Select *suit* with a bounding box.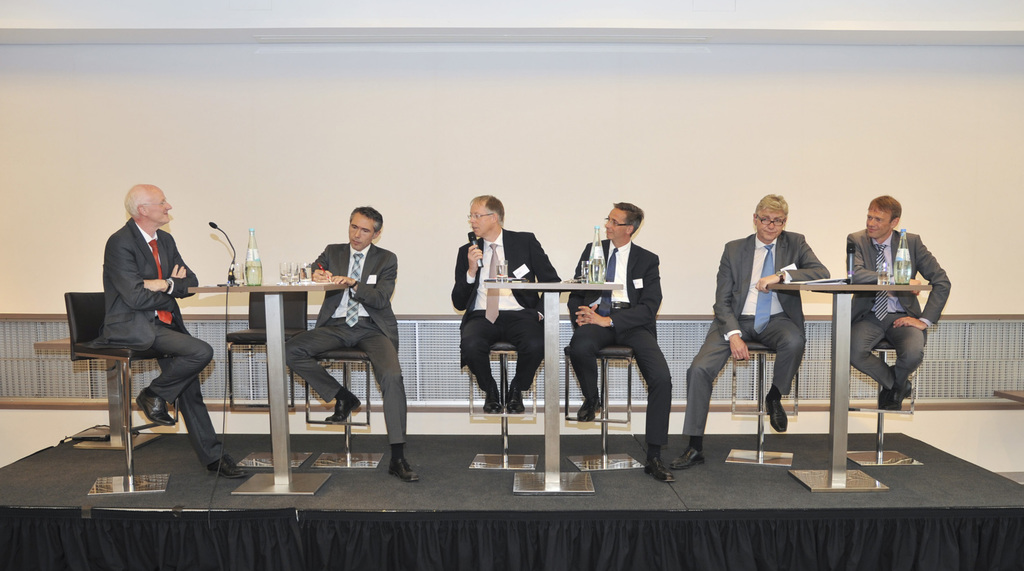
x1=844, y1=227, x2=951, y2=388.
